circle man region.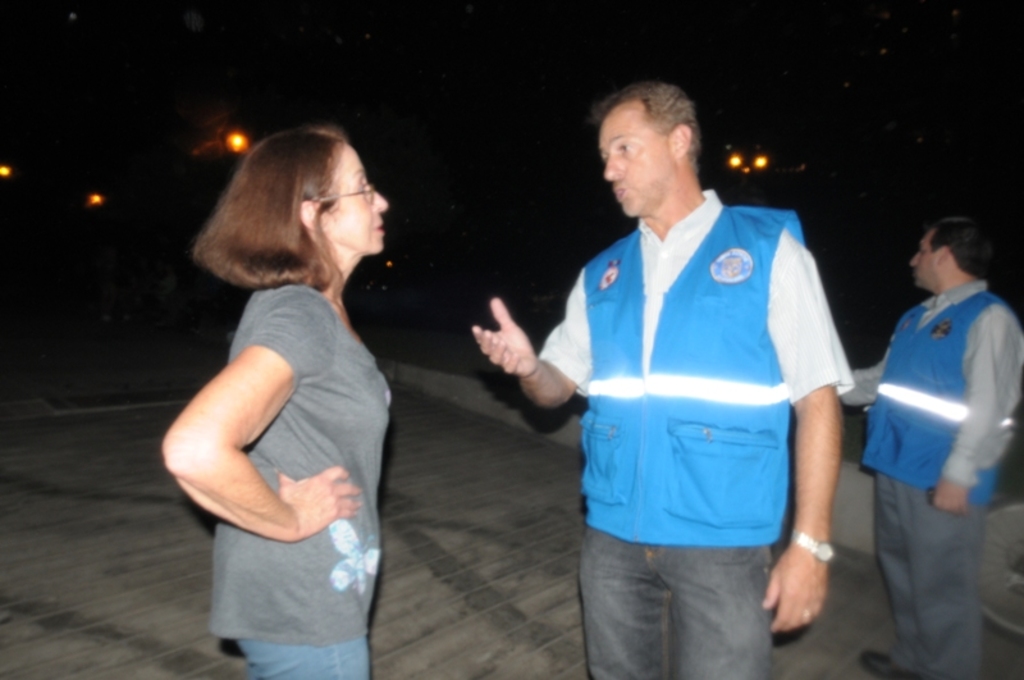
Region: crop(841, 215, 1023, 679).
